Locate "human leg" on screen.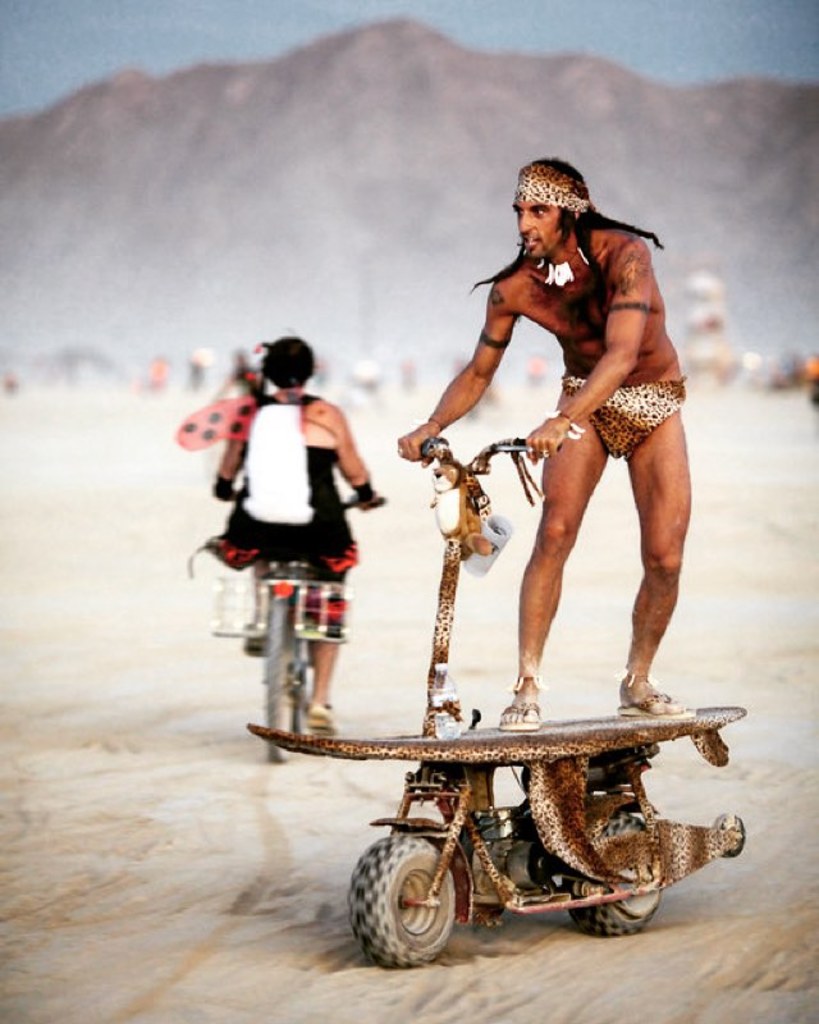
On screen at [x1=486, y1=376, x2=607, y2=736].
